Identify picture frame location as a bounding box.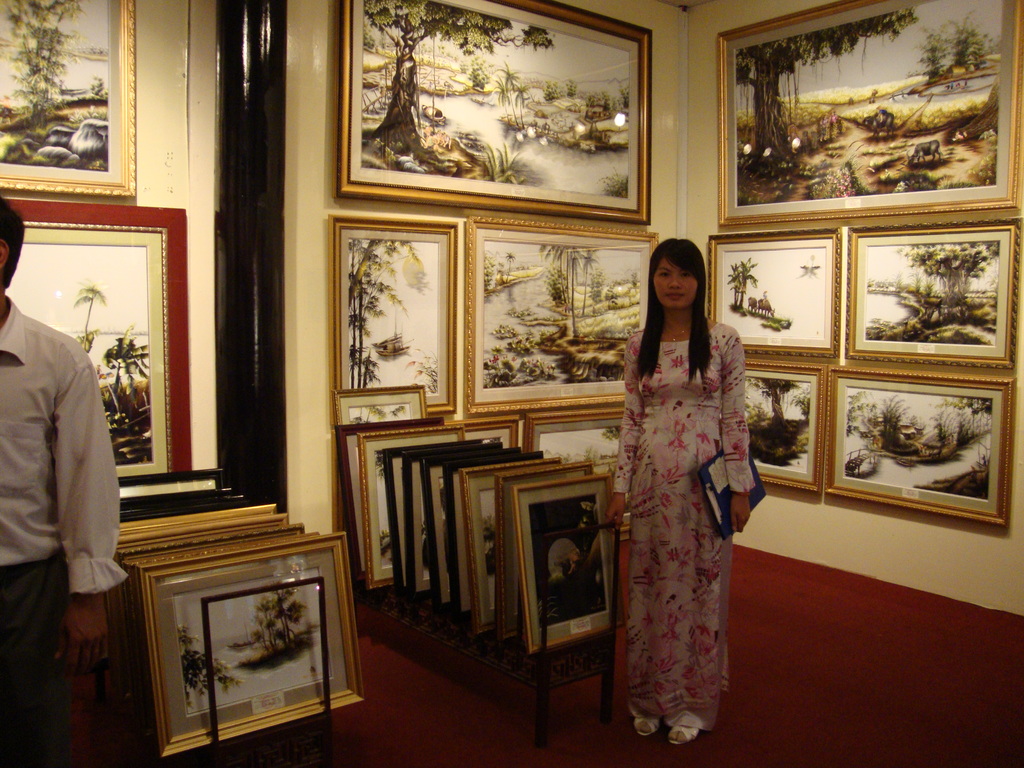
pyautogui.locateOnScreen(717, 0, 1023, 225).
